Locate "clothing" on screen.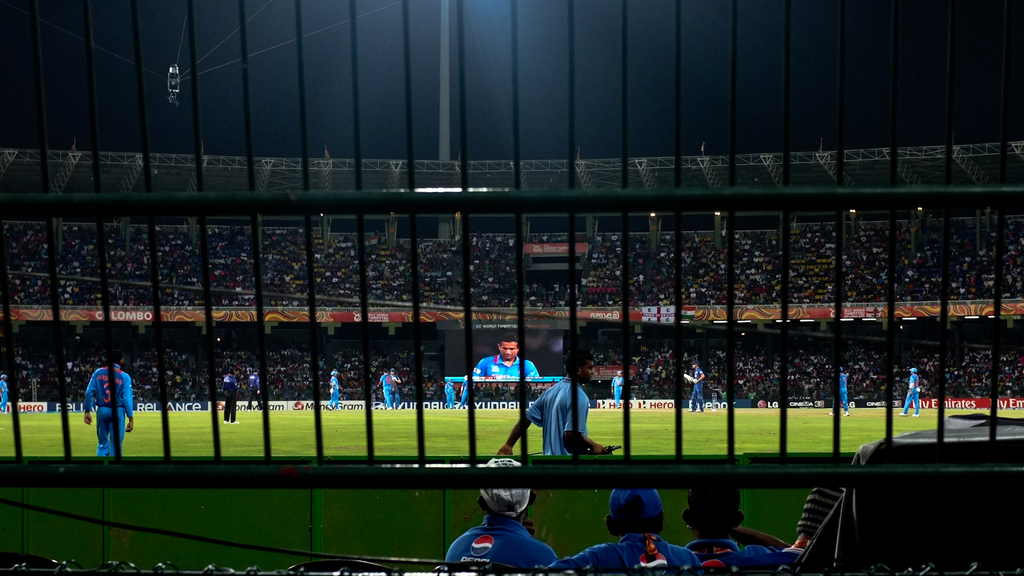
On screen at bbox=(686, 532, 792, 570).
